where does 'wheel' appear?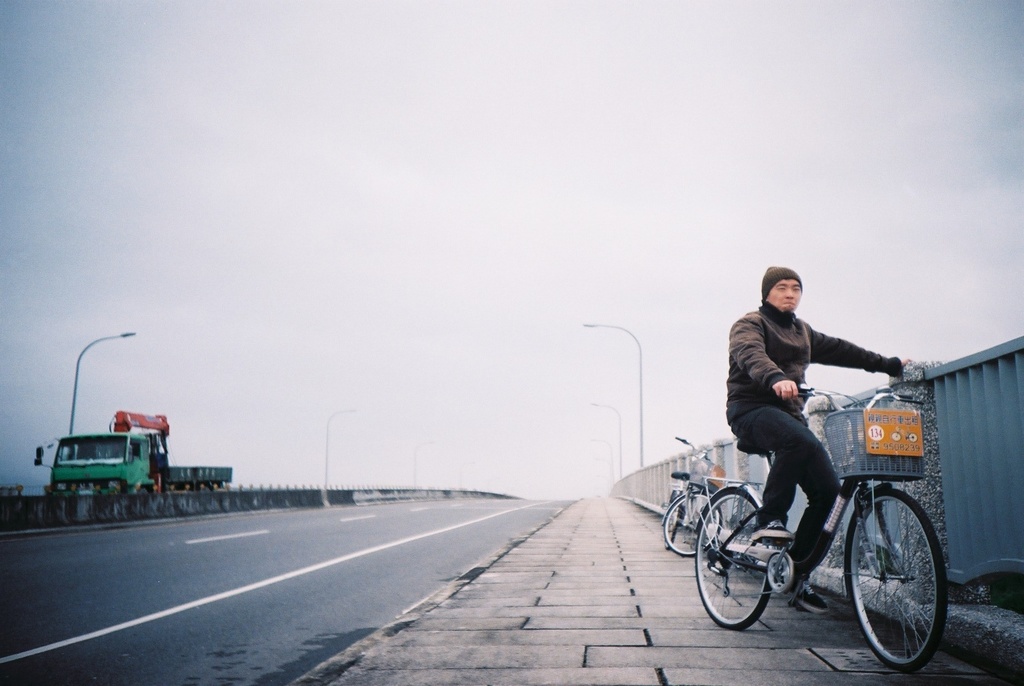
Appears at 664 491 676 551.
